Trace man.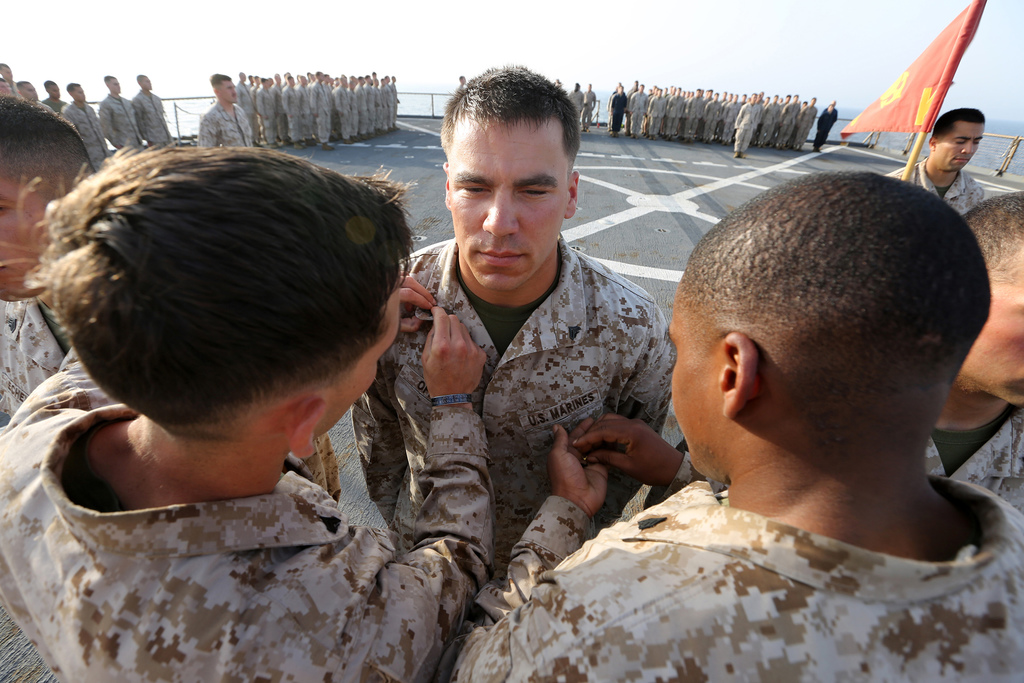
Traced to l=733, t=92, r=765, b=163.
